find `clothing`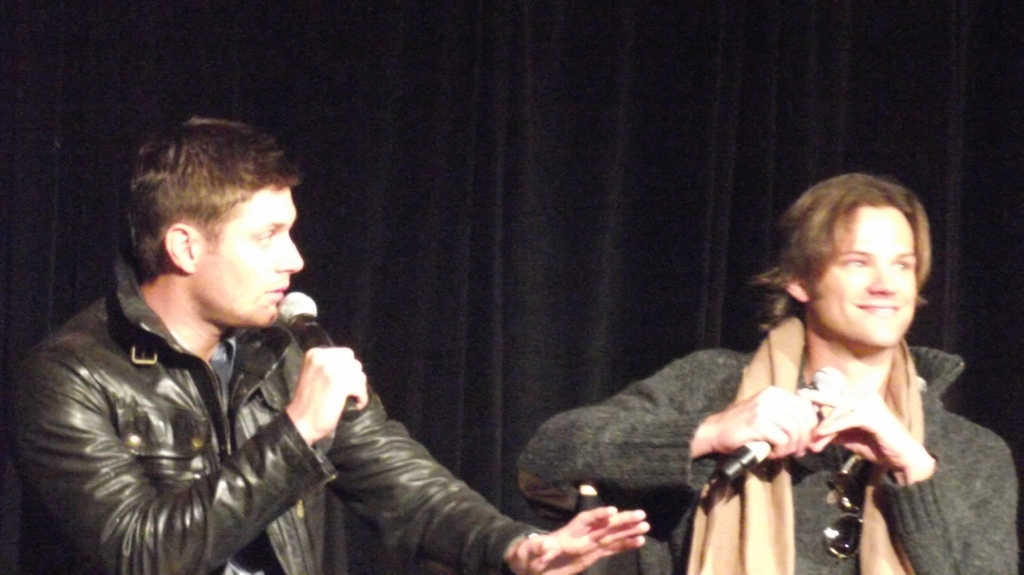
[x1=515, y1=348, x2=1020, y2=574]
